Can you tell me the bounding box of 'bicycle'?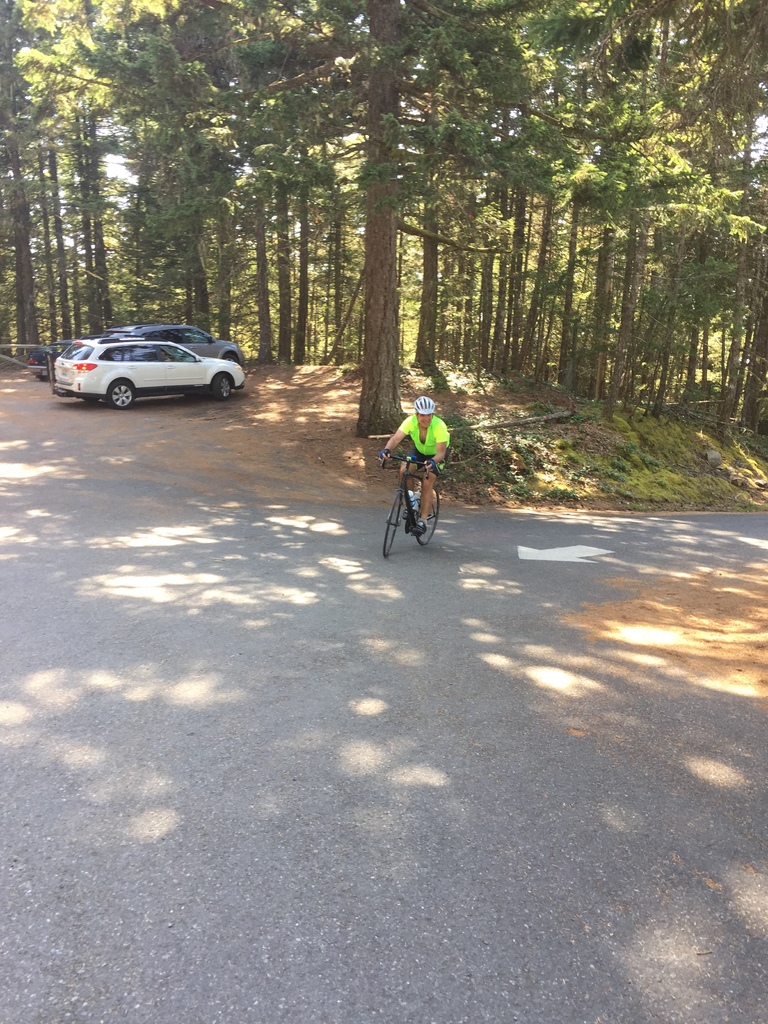
rect(379, 436, 448, 547).
